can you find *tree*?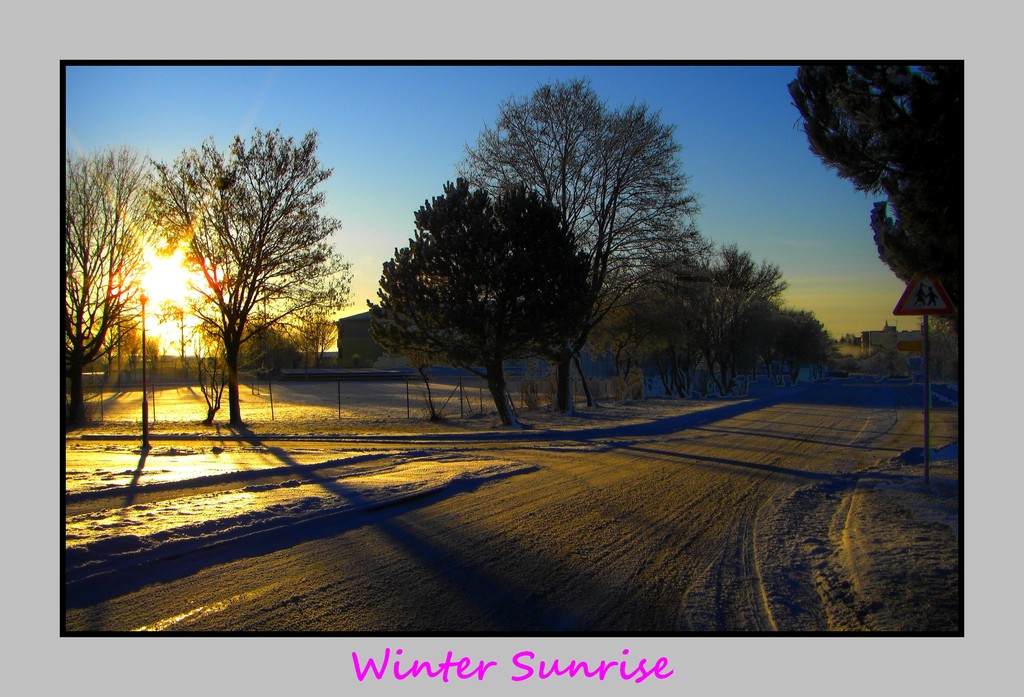
Yes, bounding box: l=211, t=248, r=343, b=367.
